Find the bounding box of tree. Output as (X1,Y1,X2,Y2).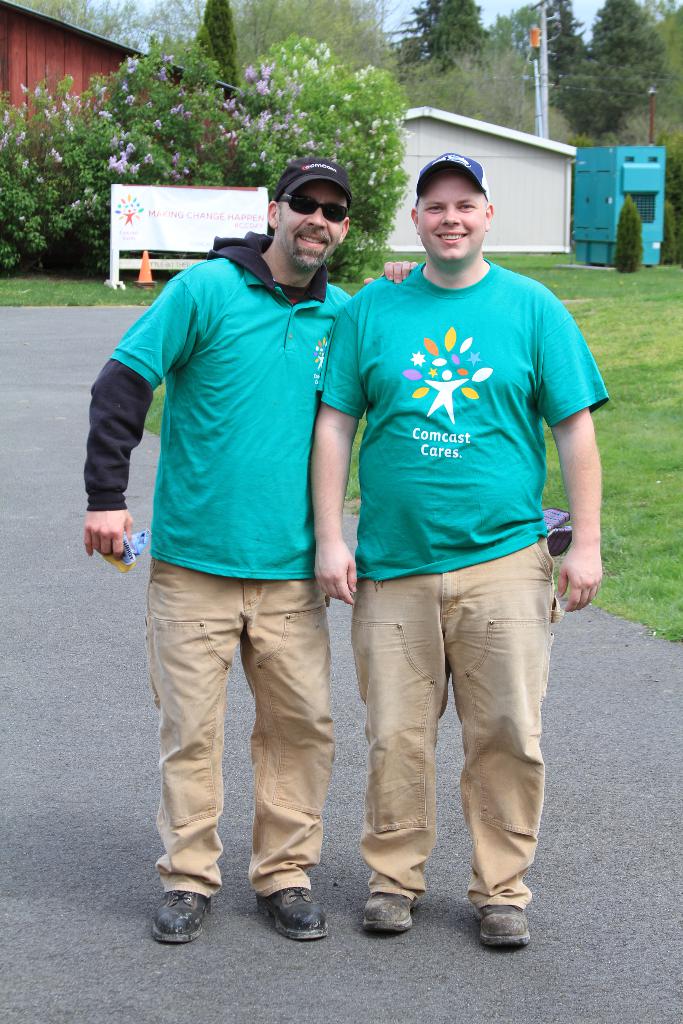
(238,0,383,70).
